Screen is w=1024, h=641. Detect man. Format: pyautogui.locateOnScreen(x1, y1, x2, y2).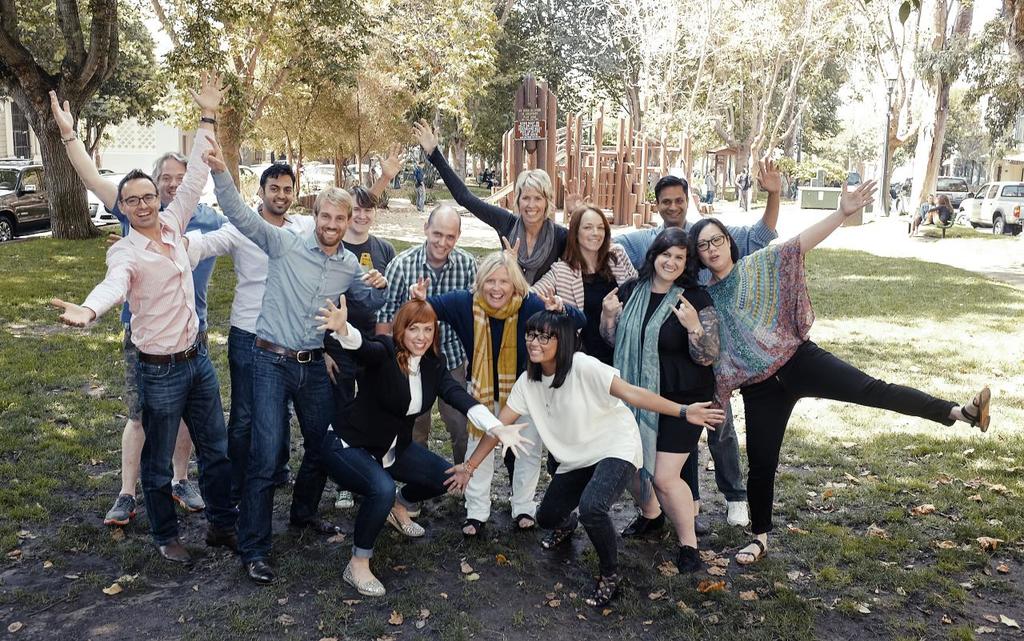
pyautogui.locateOnScreen(46, 88, 228, 527).
